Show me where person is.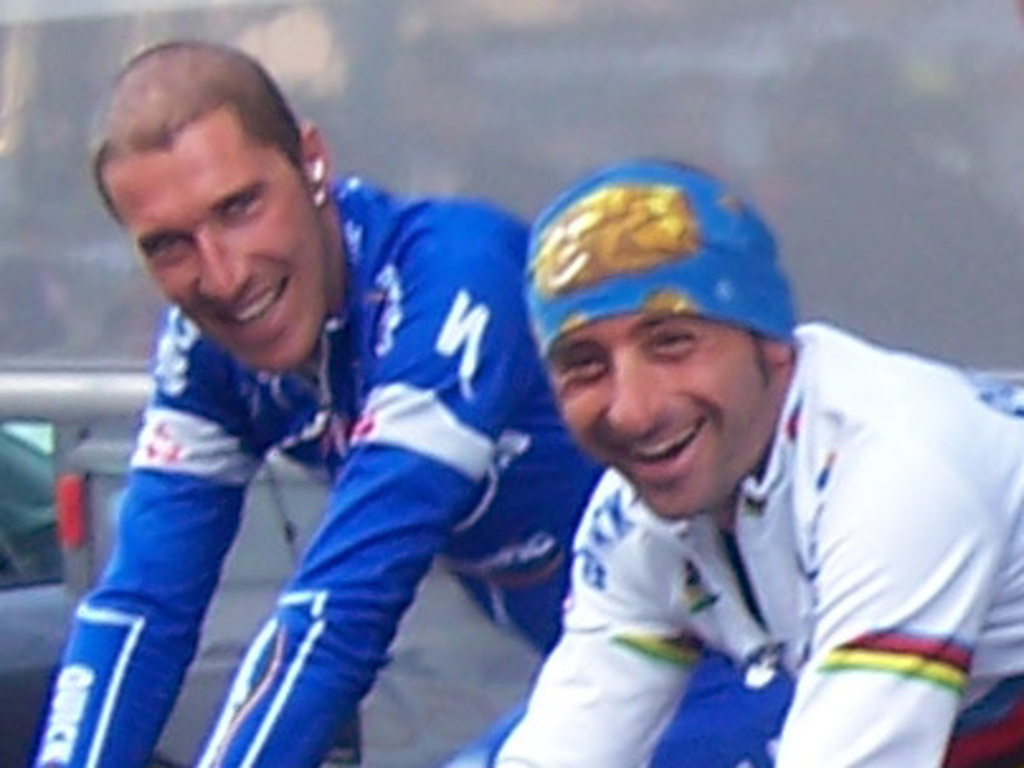
person is at [28,41,791,765].
